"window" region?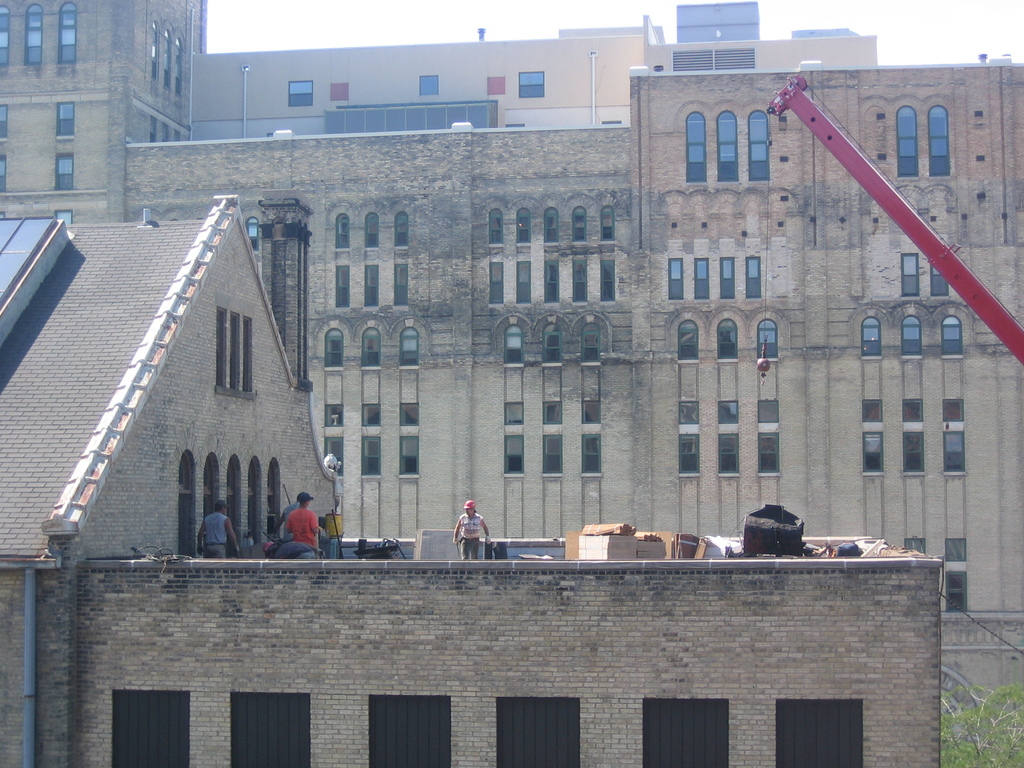
[x1=508, y1=436, x2=524, y2=476]
